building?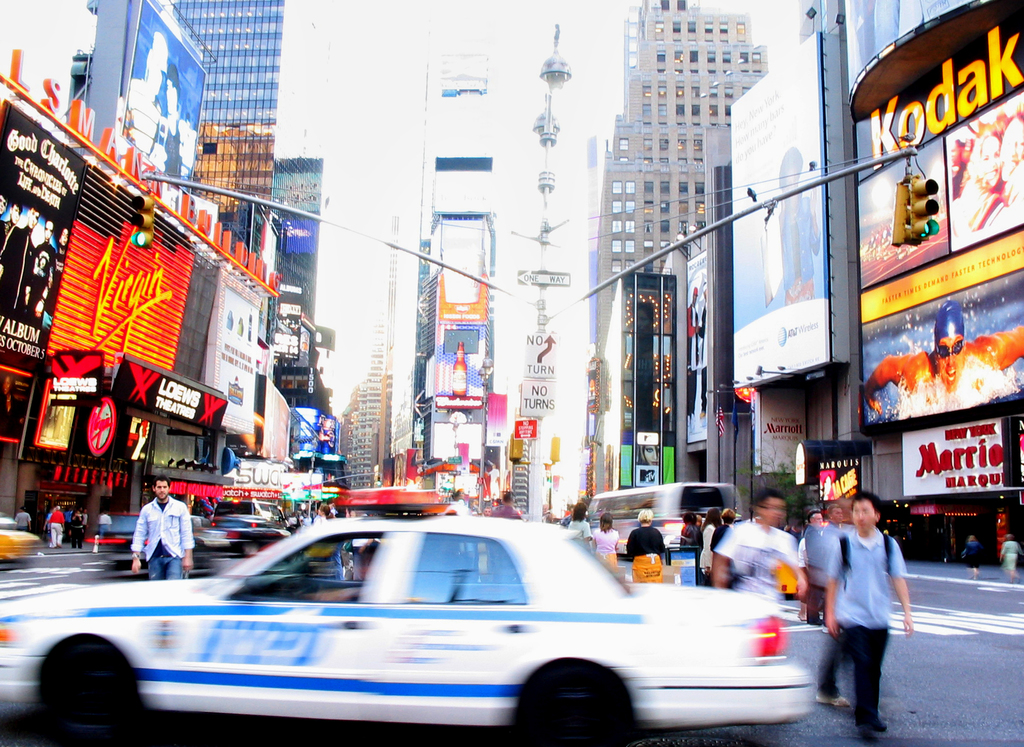
x1=582 y1=0 x2=770 y2=498
